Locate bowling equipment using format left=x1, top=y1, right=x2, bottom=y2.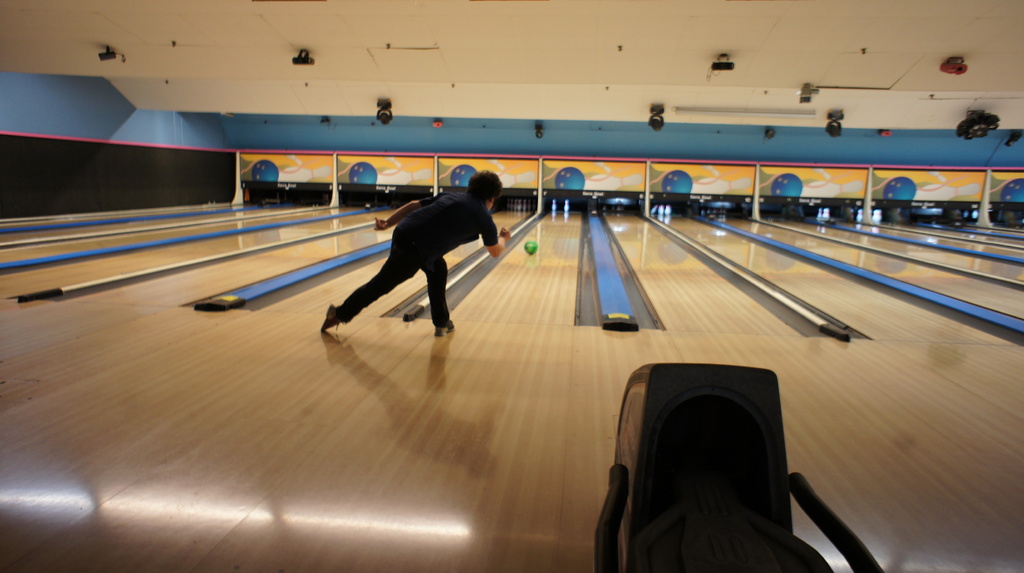
left=920, top=182, right=982, bottom=202.
